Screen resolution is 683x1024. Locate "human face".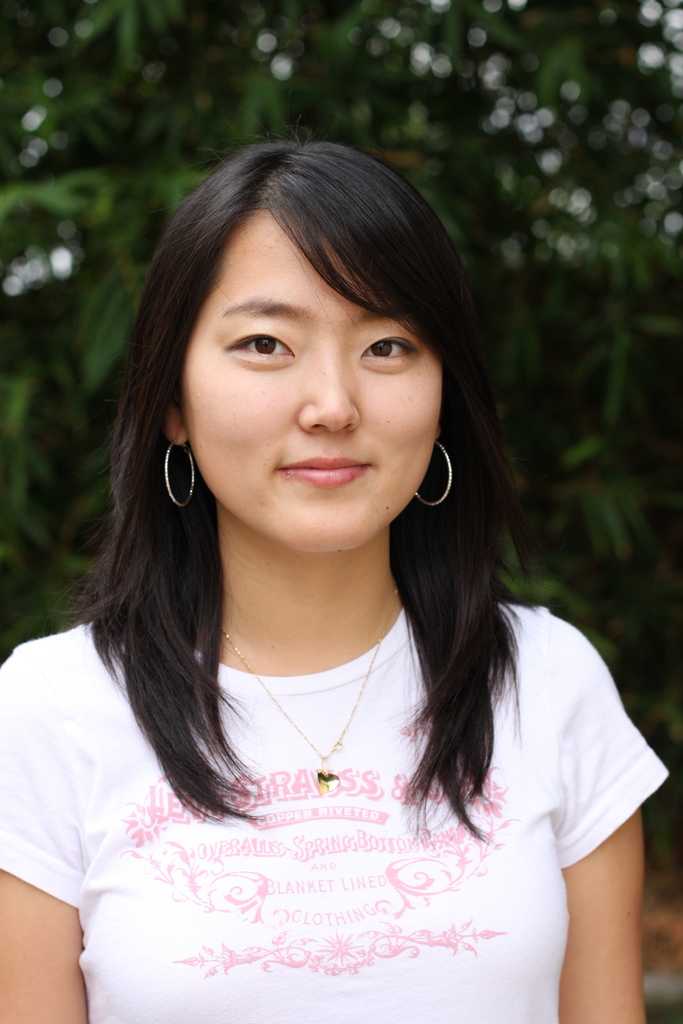
<bbox>179, 204, 441, 556</bbox>.
